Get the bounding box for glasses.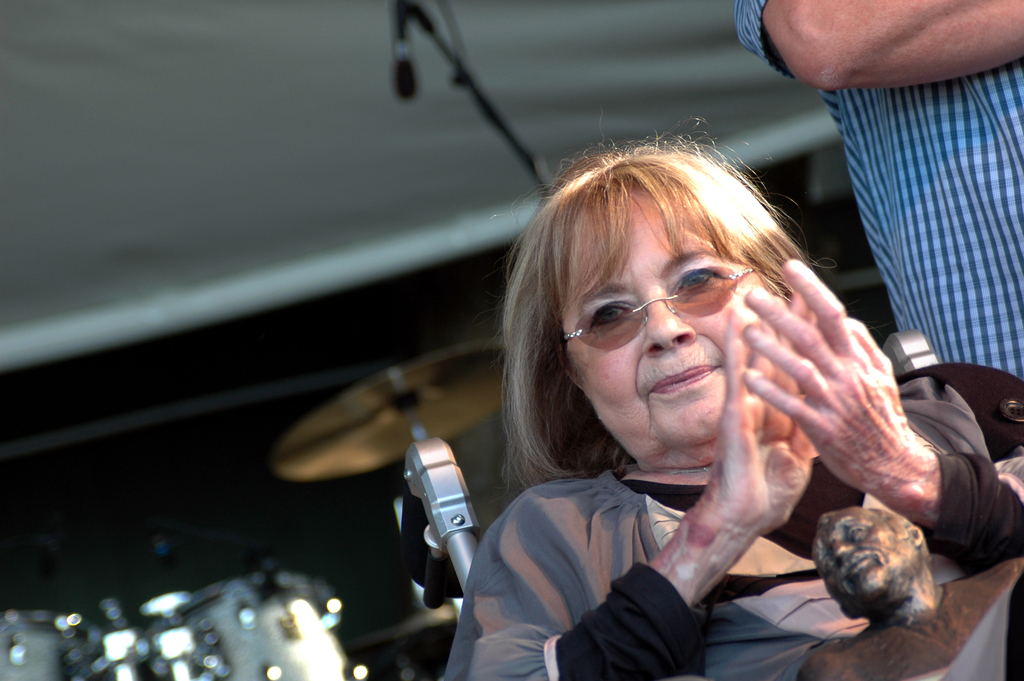
box(580, 275, 745, 354).
